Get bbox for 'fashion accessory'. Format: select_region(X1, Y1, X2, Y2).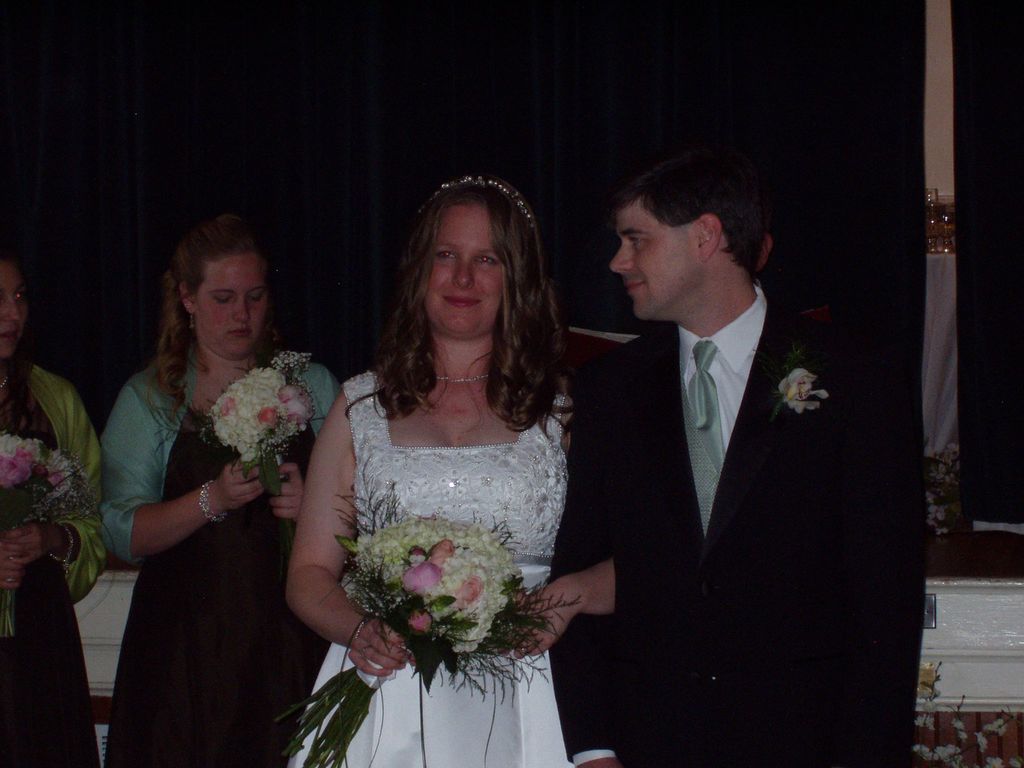
select_region(180, 299, 191, 311).
